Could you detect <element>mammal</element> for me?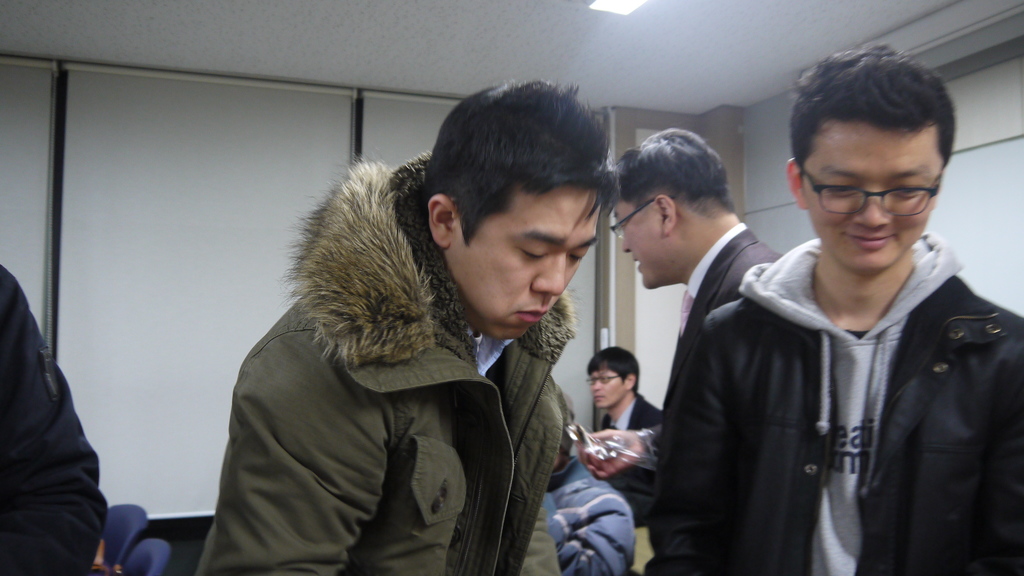
Detection result: detection(0, 258, 111, 575).
